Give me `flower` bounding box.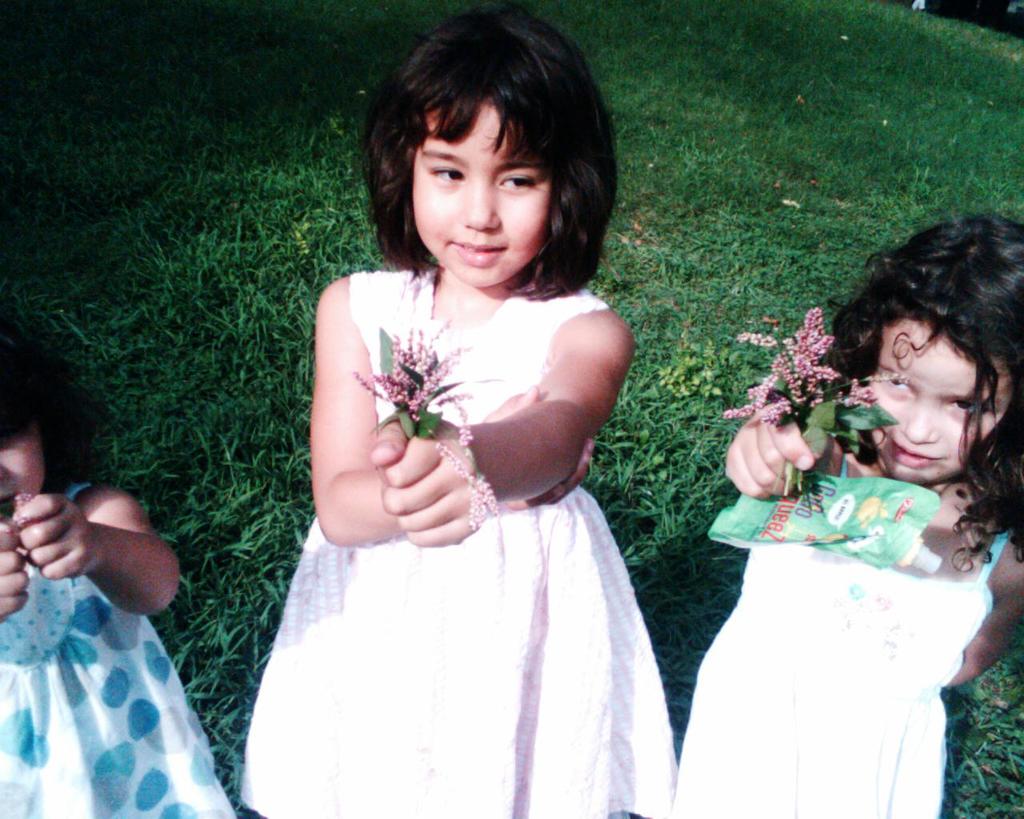
729:312:832:415.
